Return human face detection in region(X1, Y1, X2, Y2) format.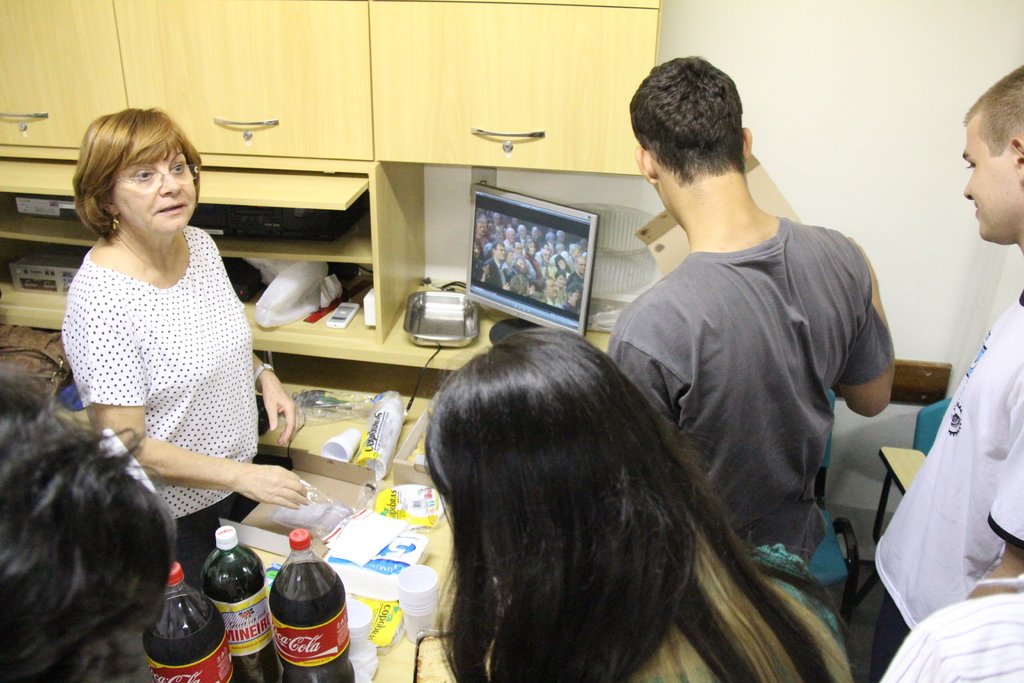
region(530, 243, 534, 253).
